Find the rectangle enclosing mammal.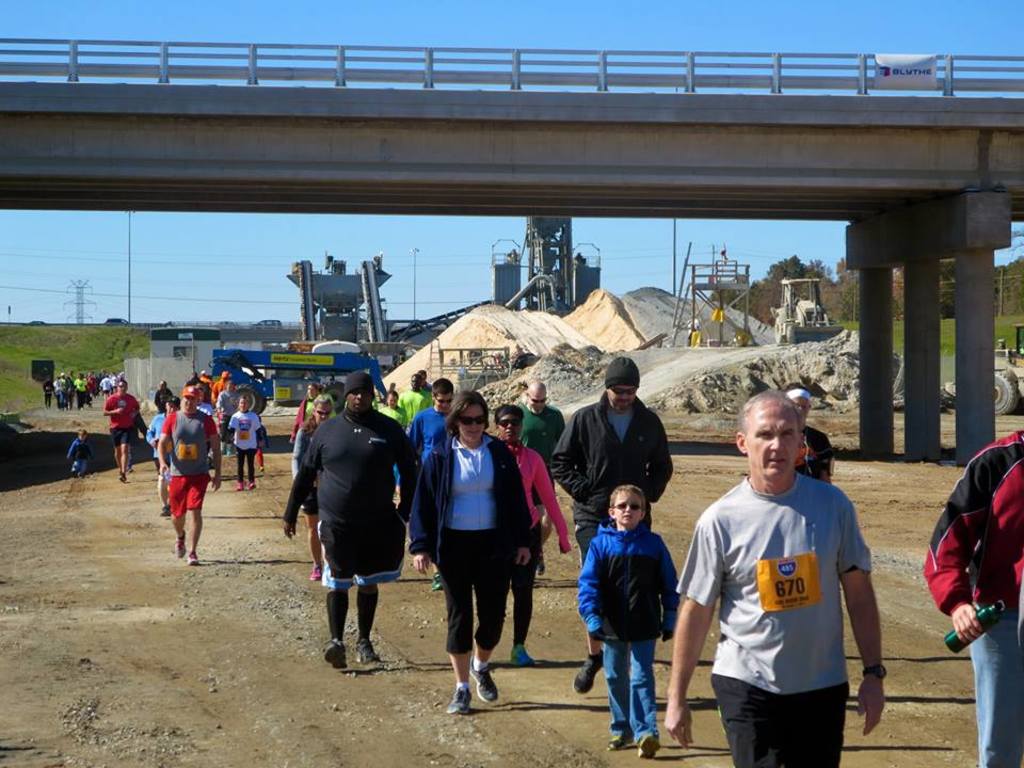
rect(290, 381, 323, 442).
